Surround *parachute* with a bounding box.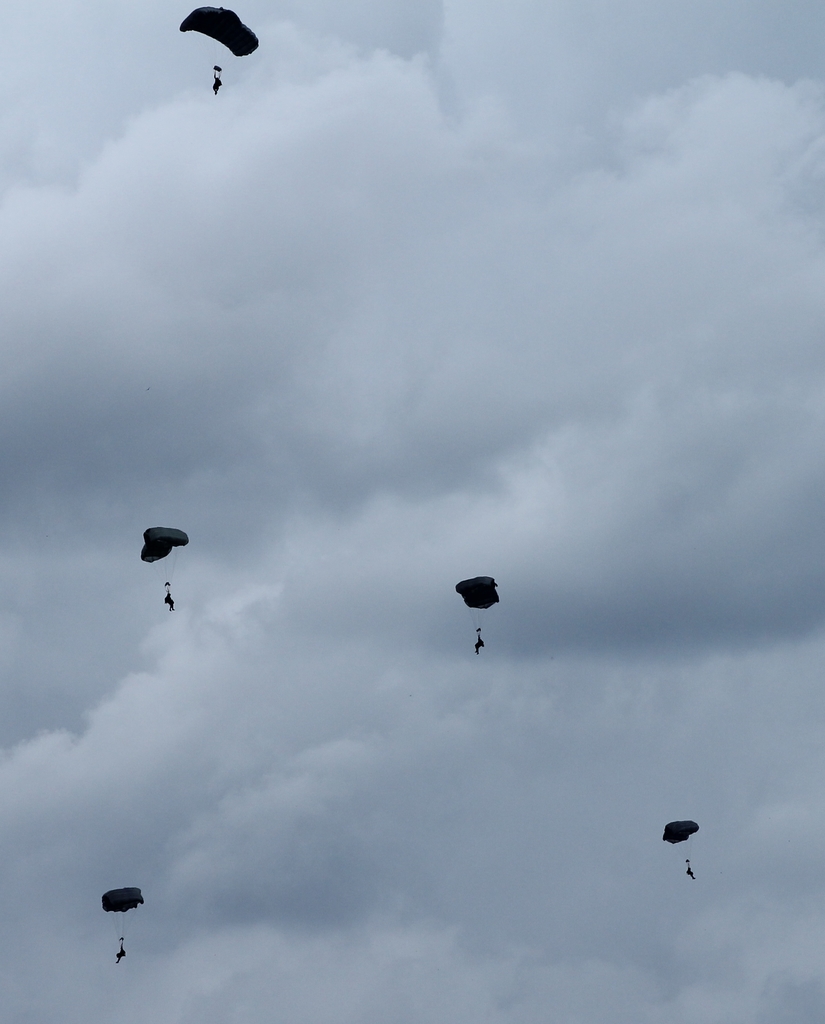
locate(655, 818, 698, 868).
